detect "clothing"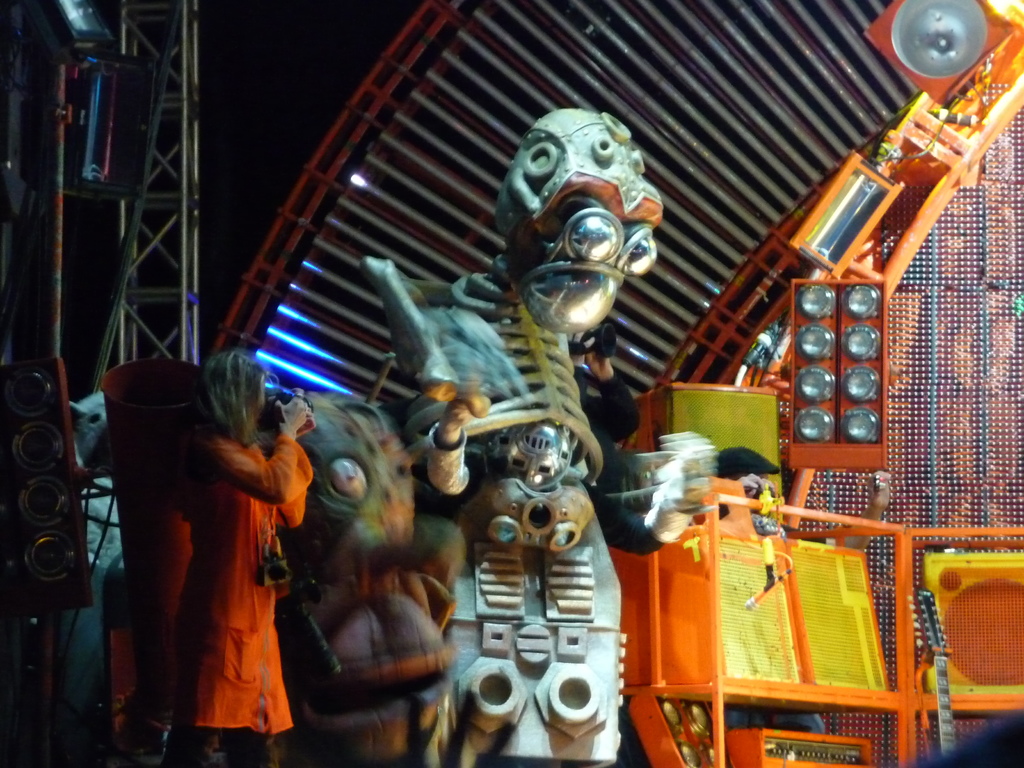
154:431:314:767
